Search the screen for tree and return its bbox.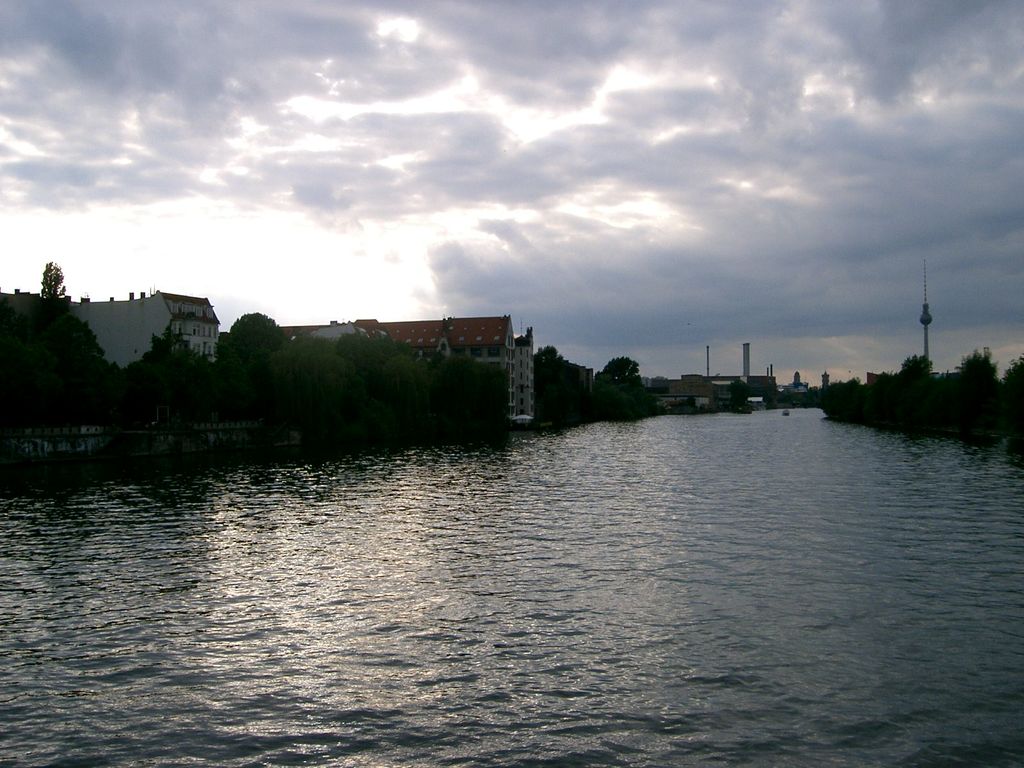
Found: BBox(955, 346, 1004, 399).
